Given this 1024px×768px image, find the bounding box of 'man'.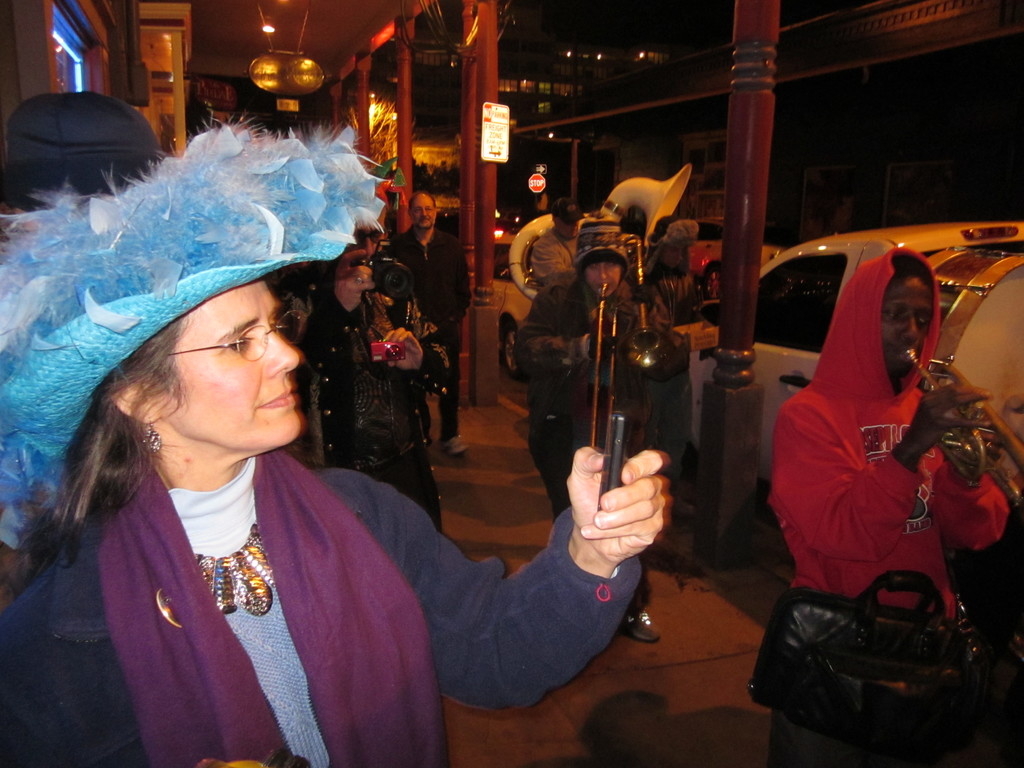
(left=0, top=90, right=170, bottom=252).
